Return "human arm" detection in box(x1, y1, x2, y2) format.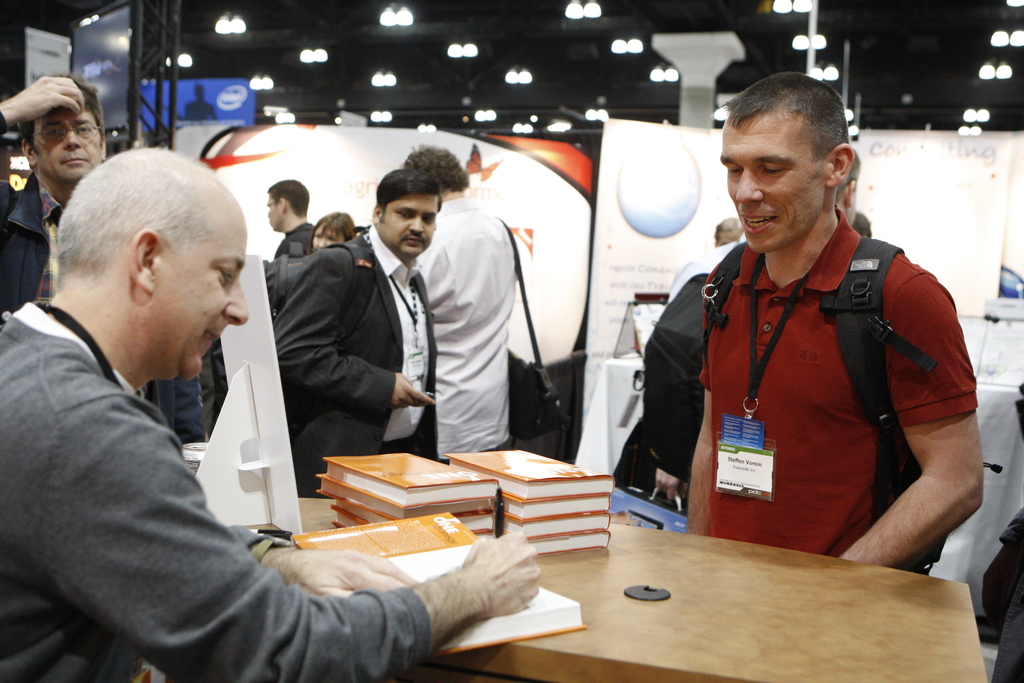
box(840, 268, 985, 562).
